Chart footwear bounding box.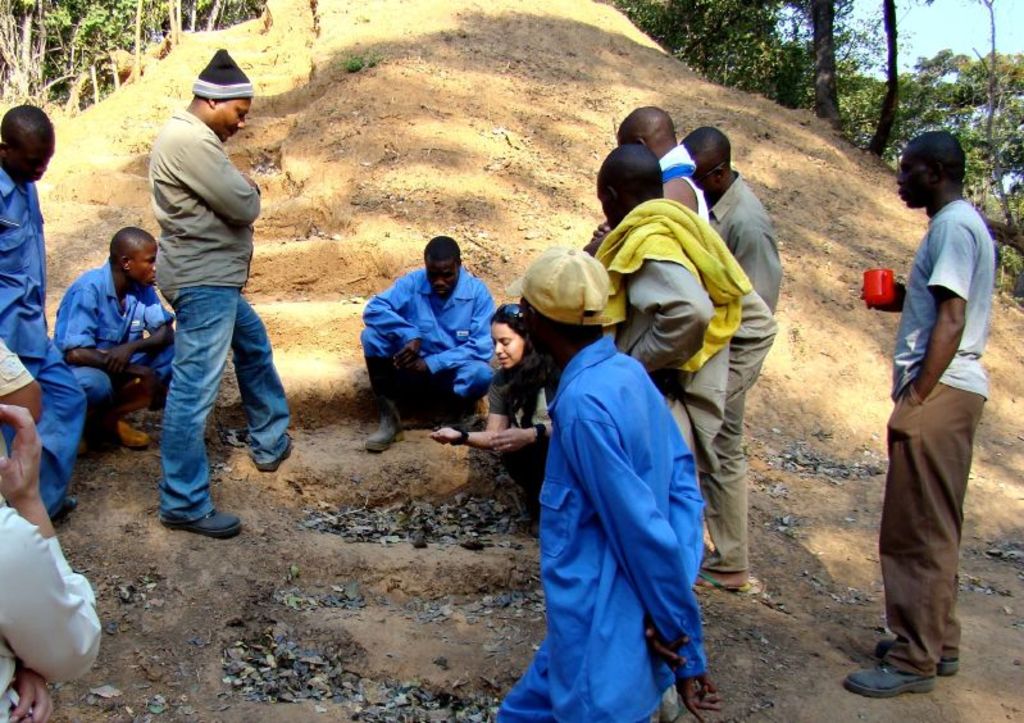
Charted: <box>874,636,961,674</box>.
